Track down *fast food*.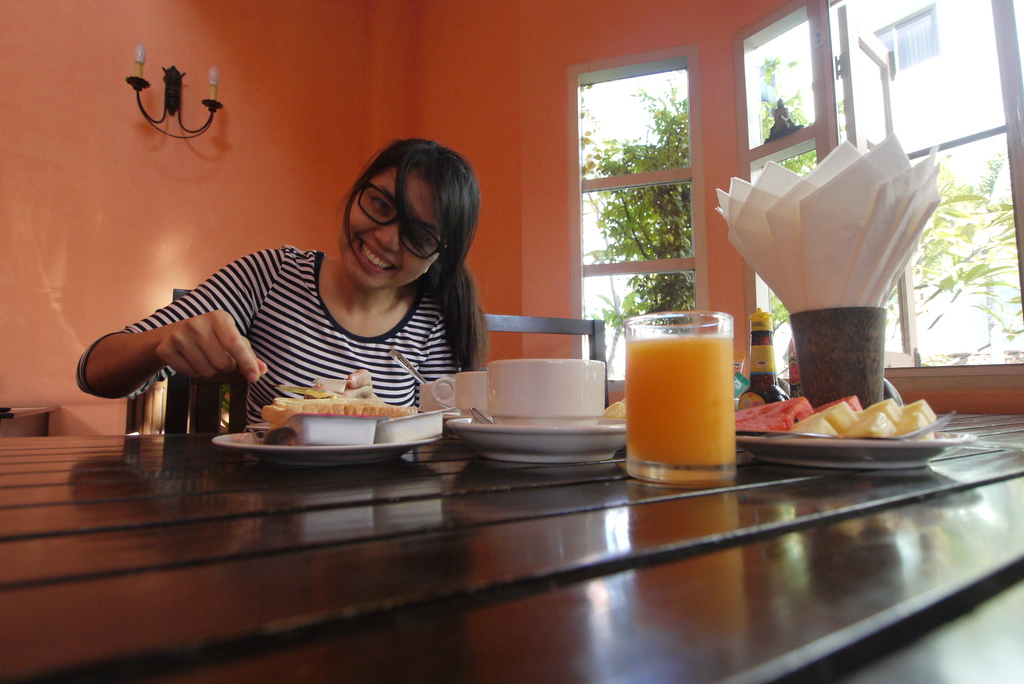
Tracked to box=[237, 376, 392, 429].
